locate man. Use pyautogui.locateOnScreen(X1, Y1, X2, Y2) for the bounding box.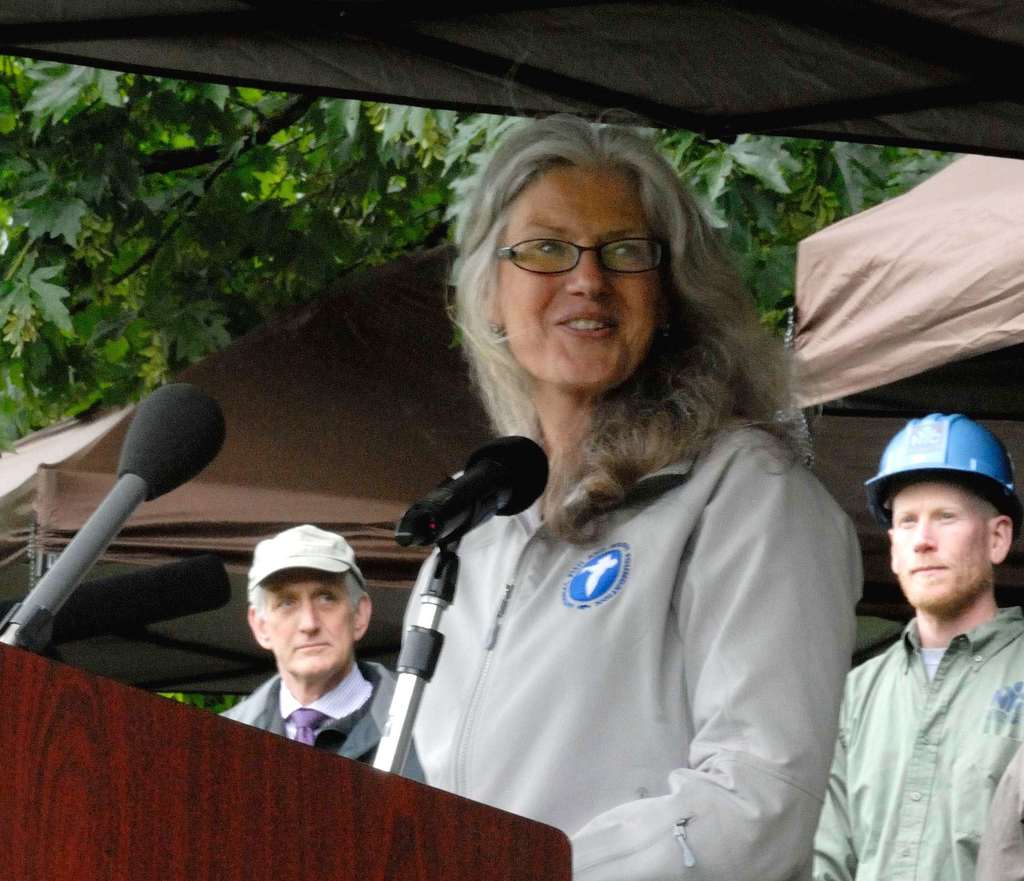
pyautogui.locateOnScreen(804, 378, 1023, 880).
